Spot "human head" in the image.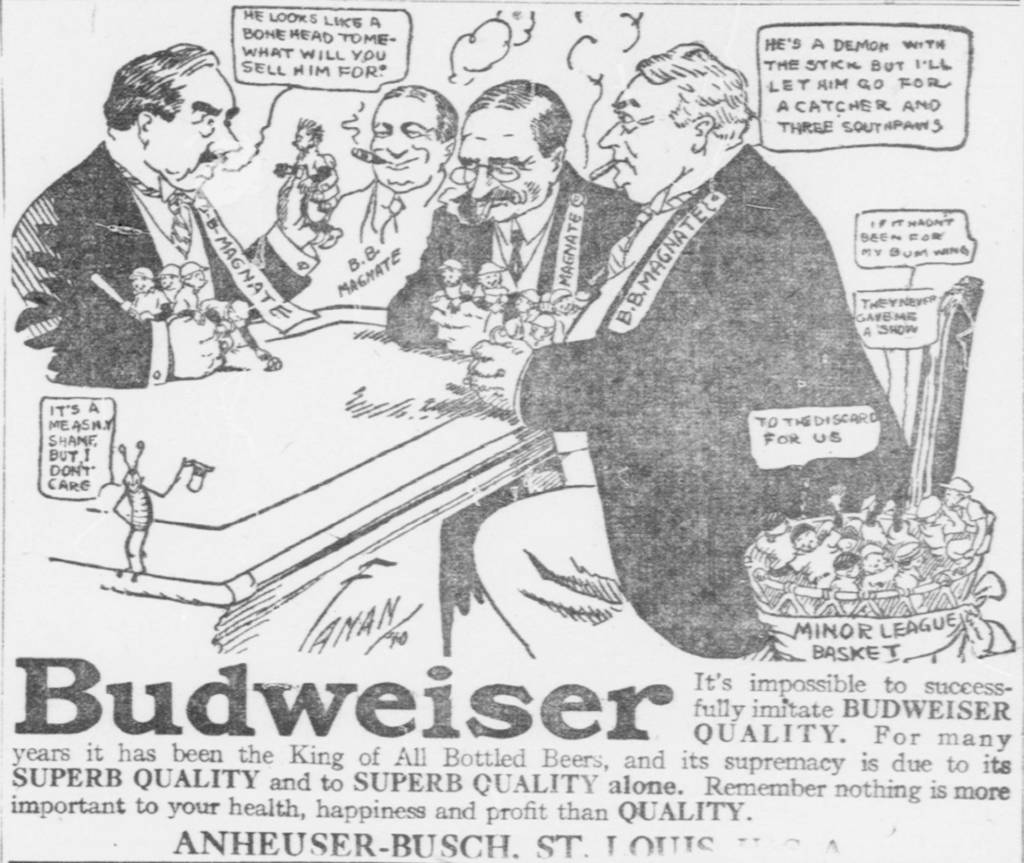
"human head" found at x1=939 y1=476 x2=969 y2=507.
